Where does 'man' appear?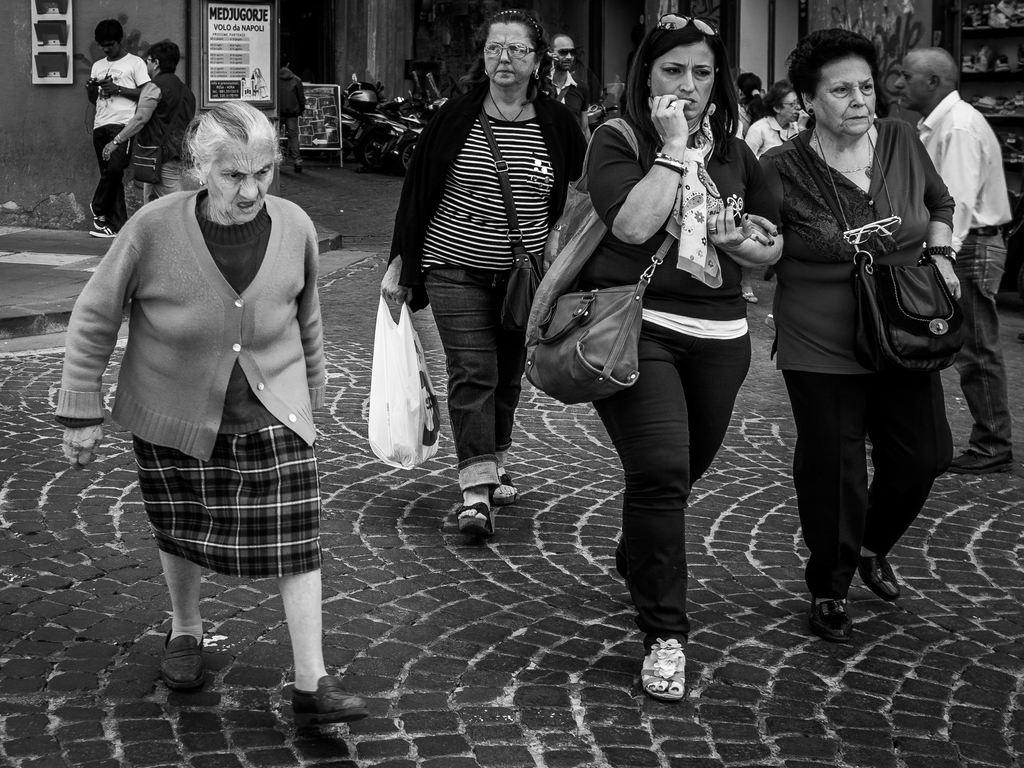
Appears at bbox=[83, 19, 152, 230].
